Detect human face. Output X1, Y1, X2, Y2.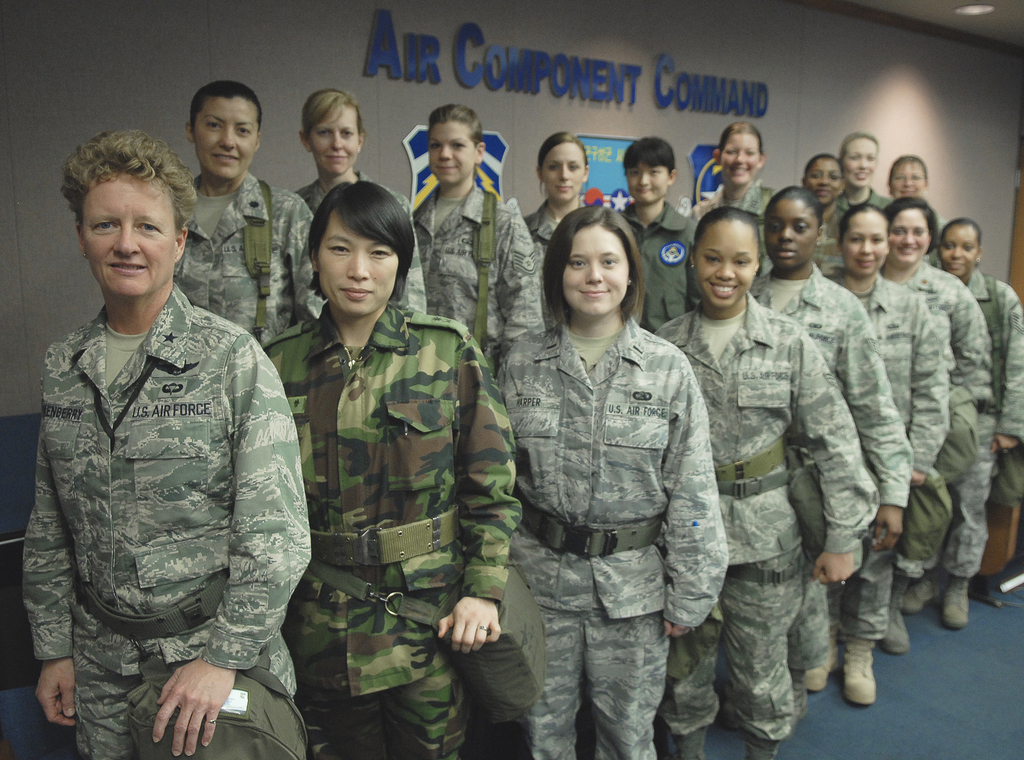
558, 228, 627, 313.
